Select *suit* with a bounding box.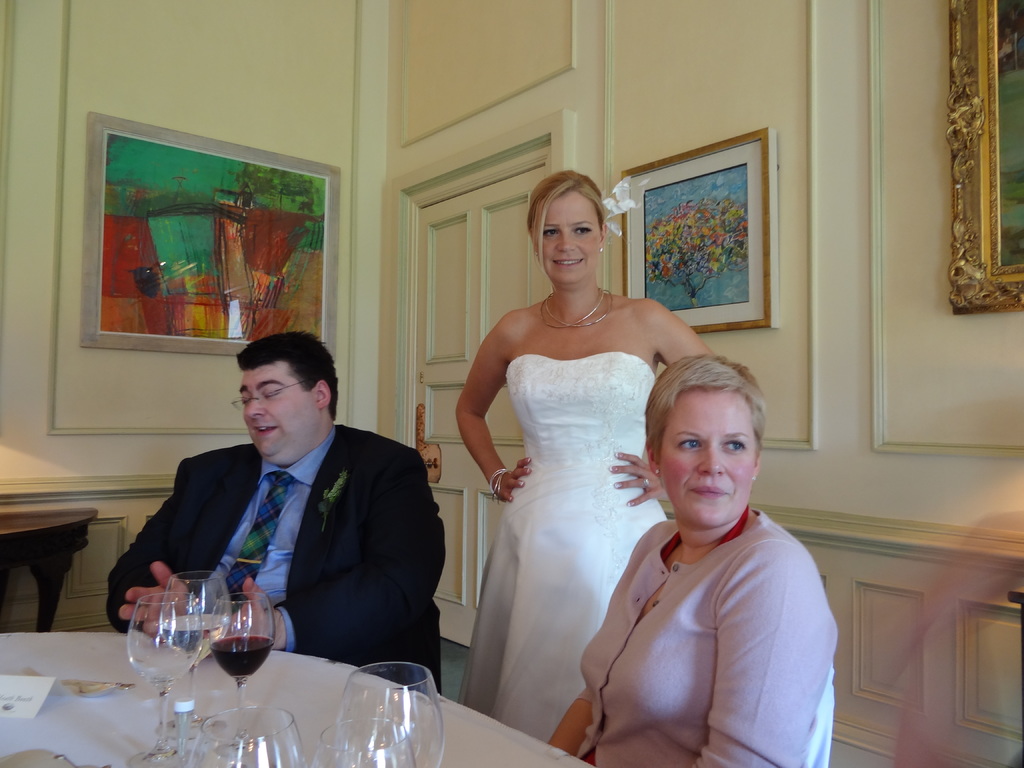
x1=140 y1=355 x2=444 y2=684.
